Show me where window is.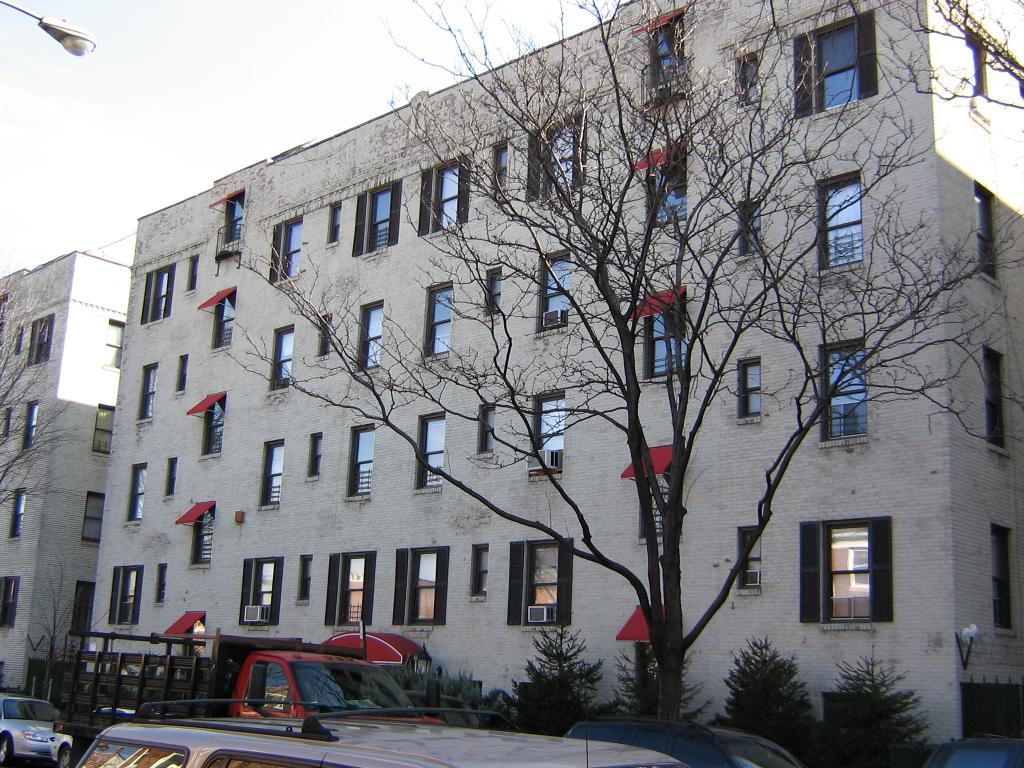
window is at Rect(741, 355, 762, 419).
